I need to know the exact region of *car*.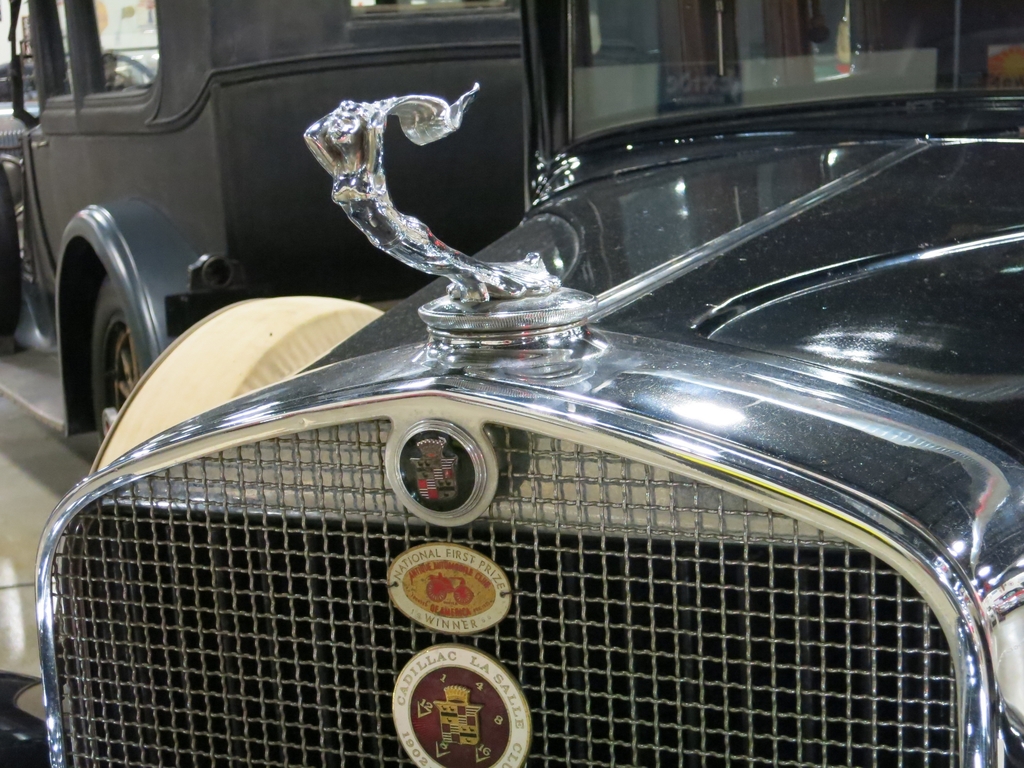
Region: {"left": 1, "top": 0, "right": 535, "bottom": 448}.
